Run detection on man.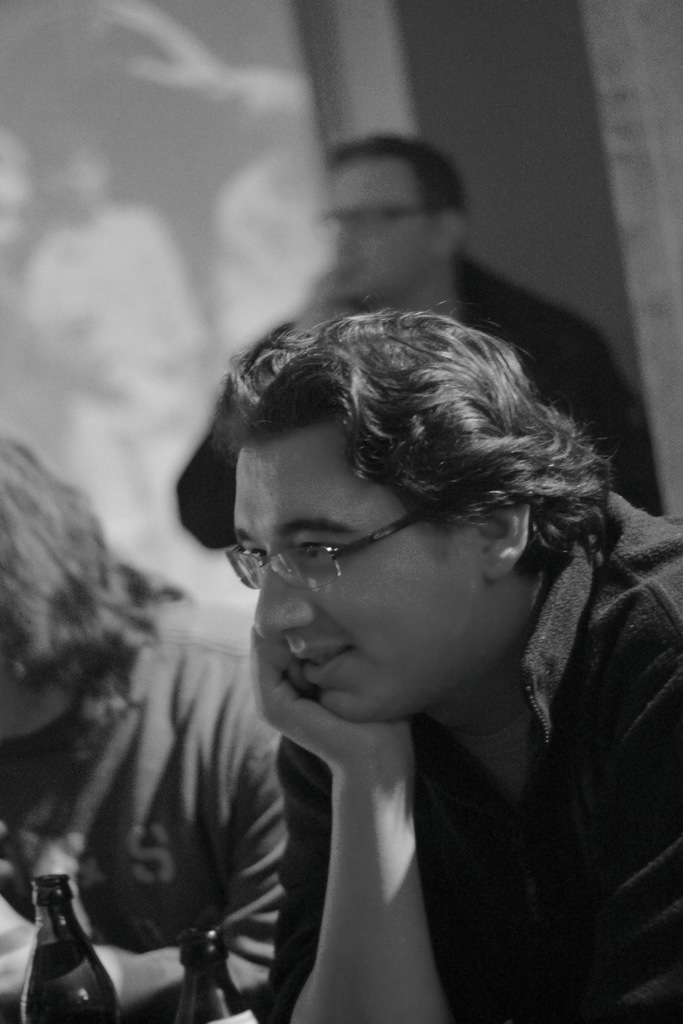
Result: rect(0, 433, 279, 1023).
